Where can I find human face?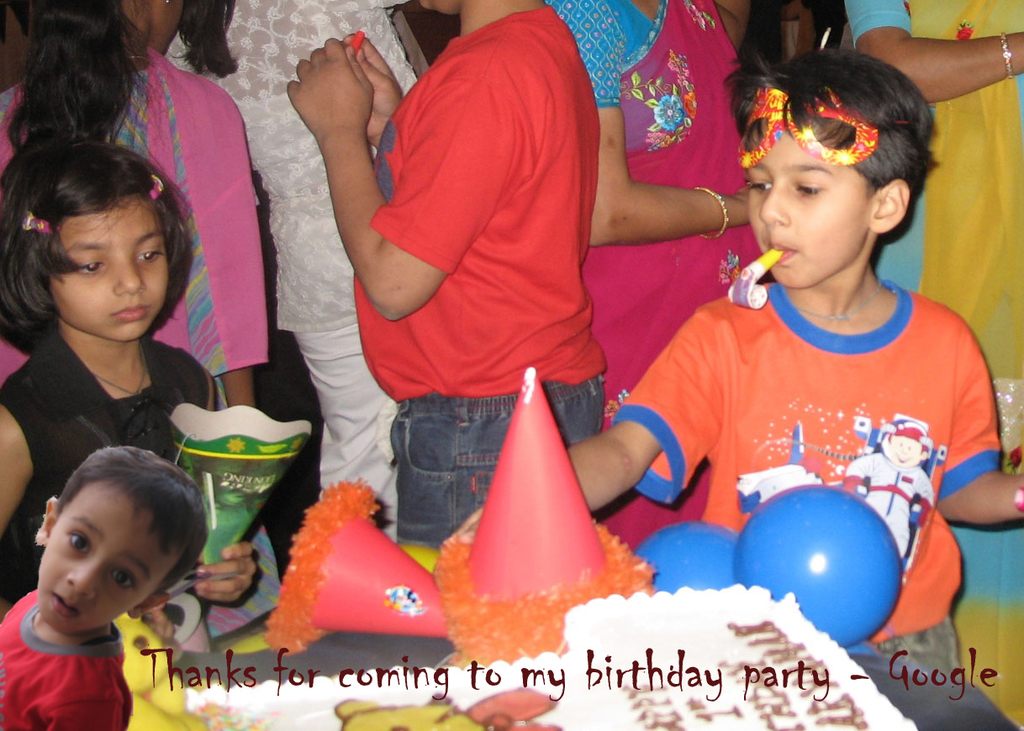
You can find it at box=[742, 128, 869, 290].
